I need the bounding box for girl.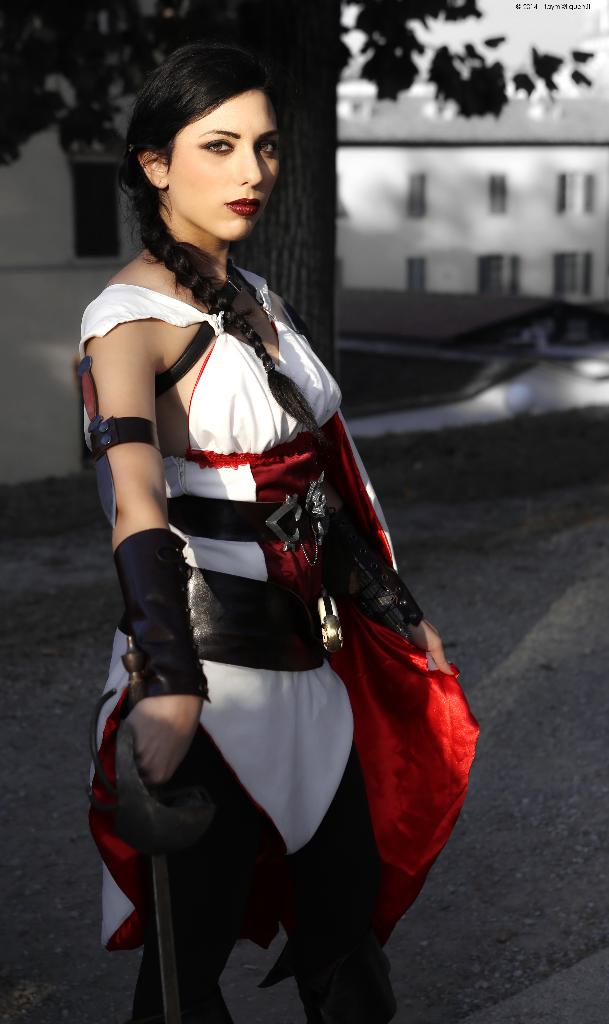
Here it is: {"x1": 69, "y1": 29, "x2": 479, "y2": 1023}.
